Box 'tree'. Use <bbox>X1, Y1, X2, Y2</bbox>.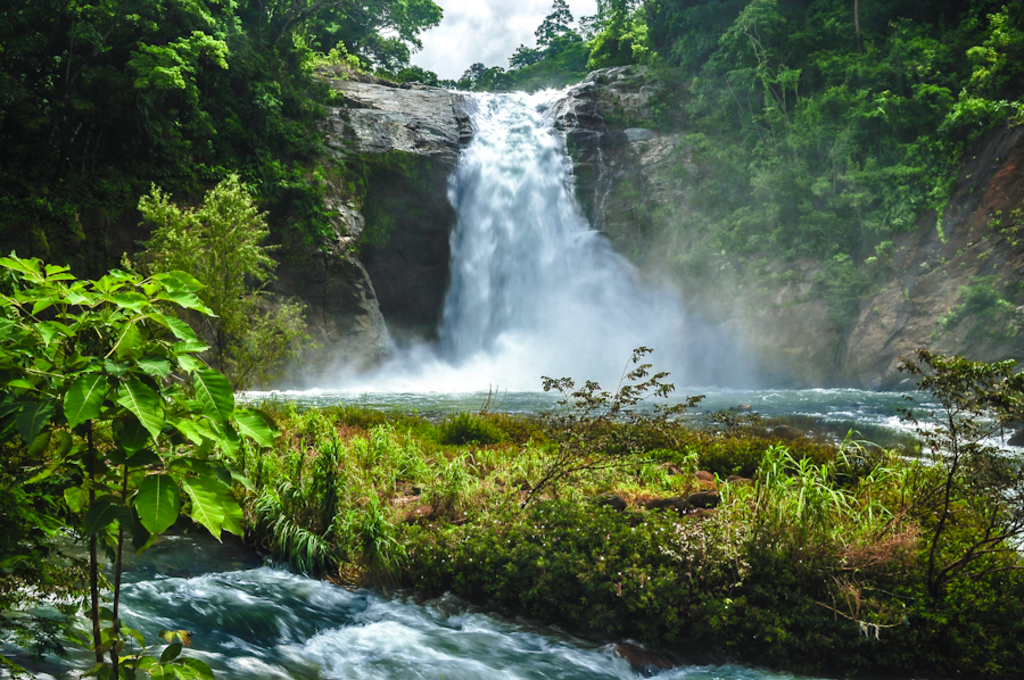
<bbox>267, 0, 447, 71</bbox>.
